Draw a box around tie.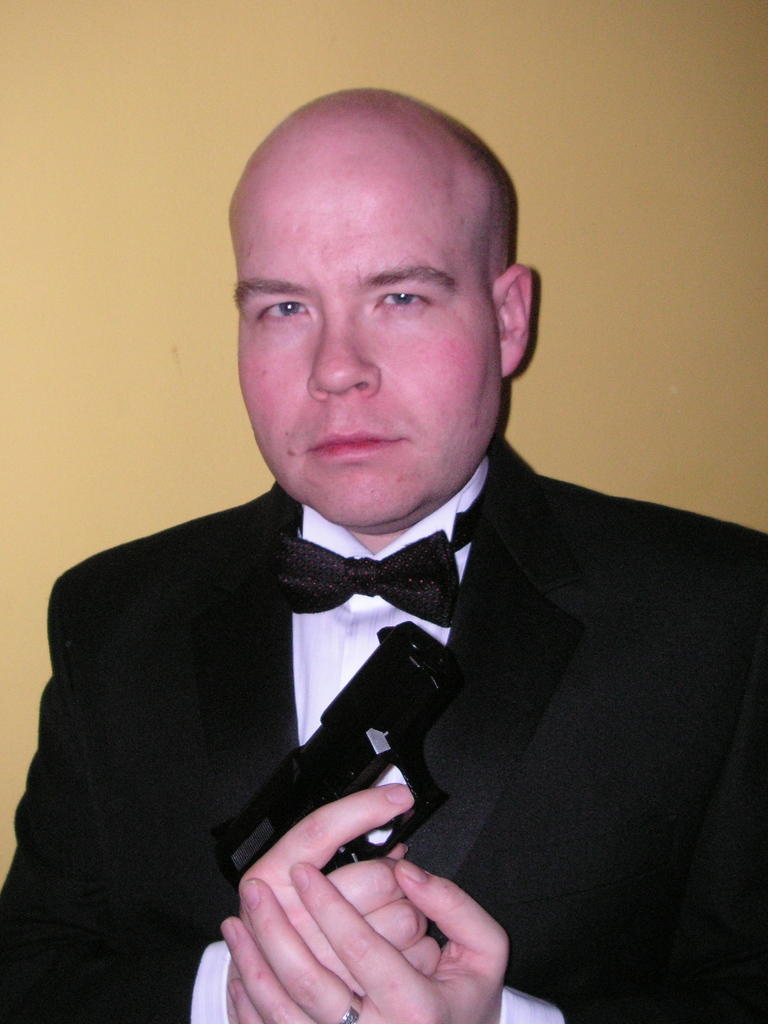
[281, 479, 491, 633].
